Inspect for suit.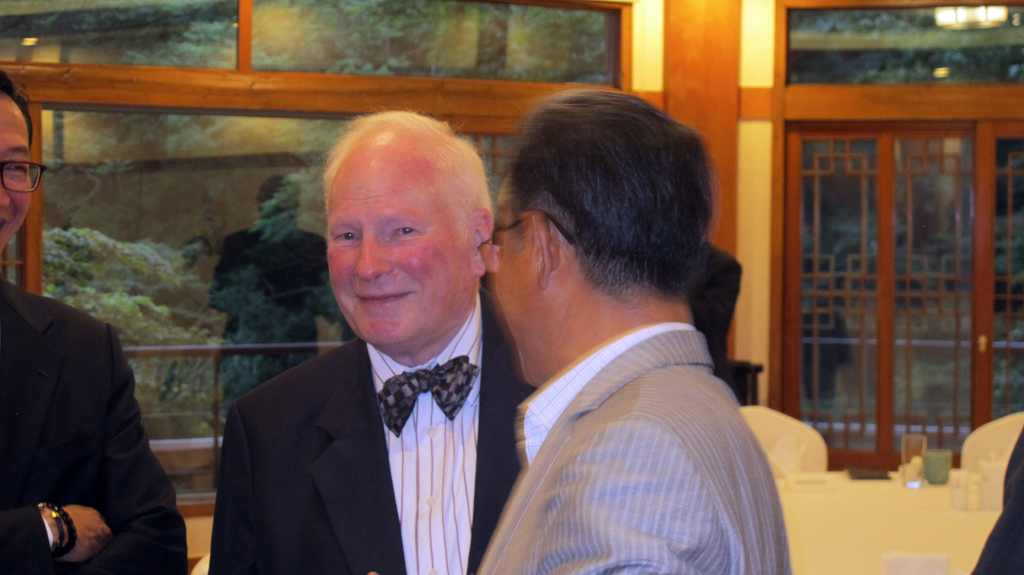
Inspection: [199,236,541,569].
